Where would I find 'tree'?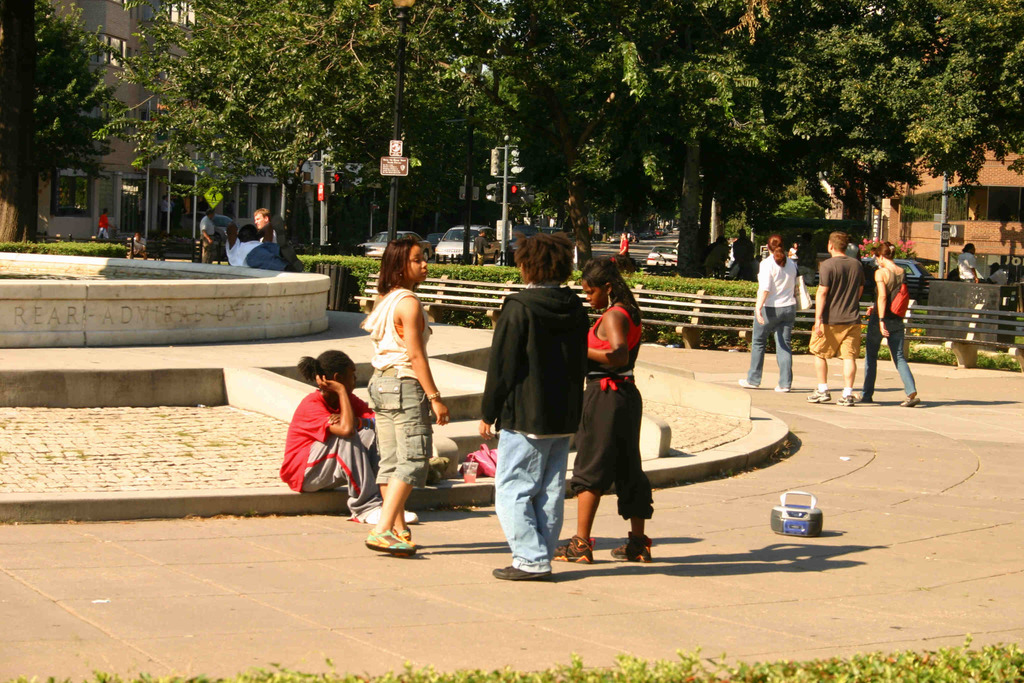
At locate(0, 4, 140, 250).
